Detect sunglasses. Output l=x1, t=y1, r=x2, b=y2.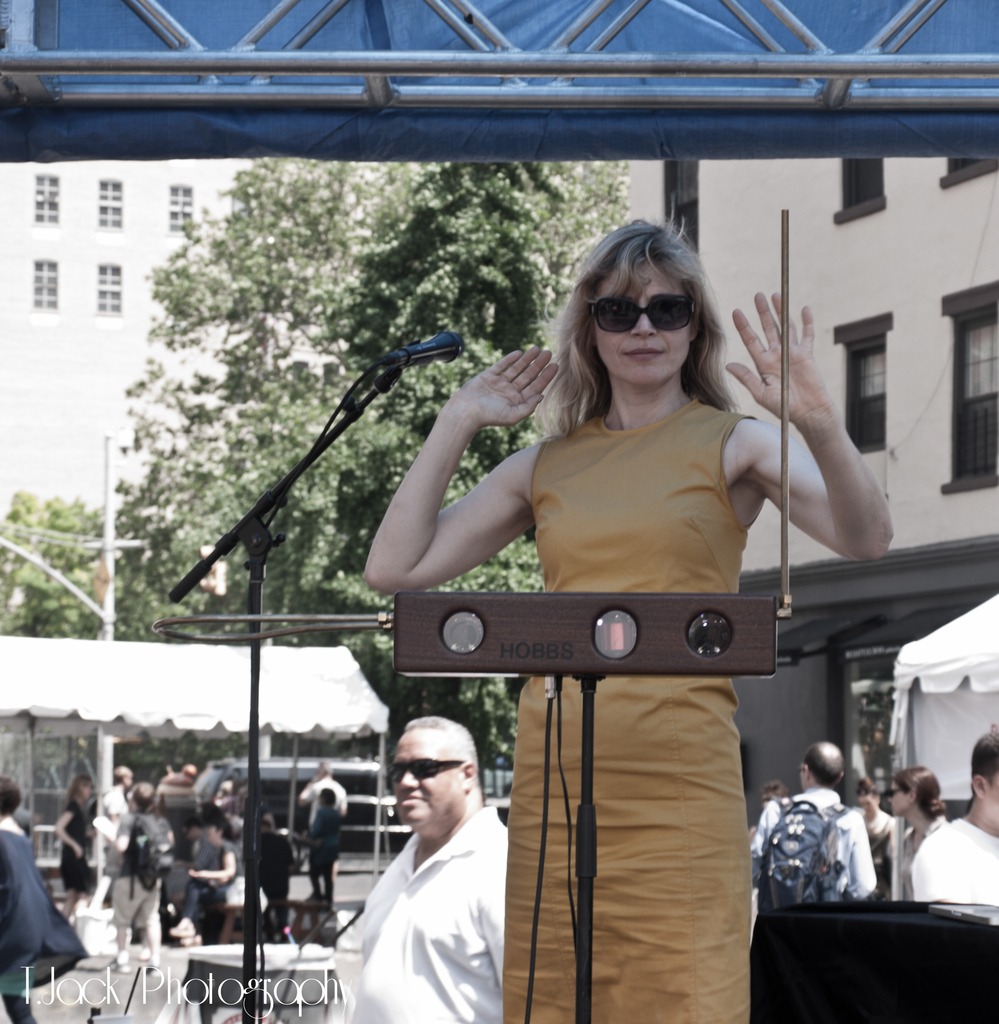
l=887, t=786, r=901, b=798.
